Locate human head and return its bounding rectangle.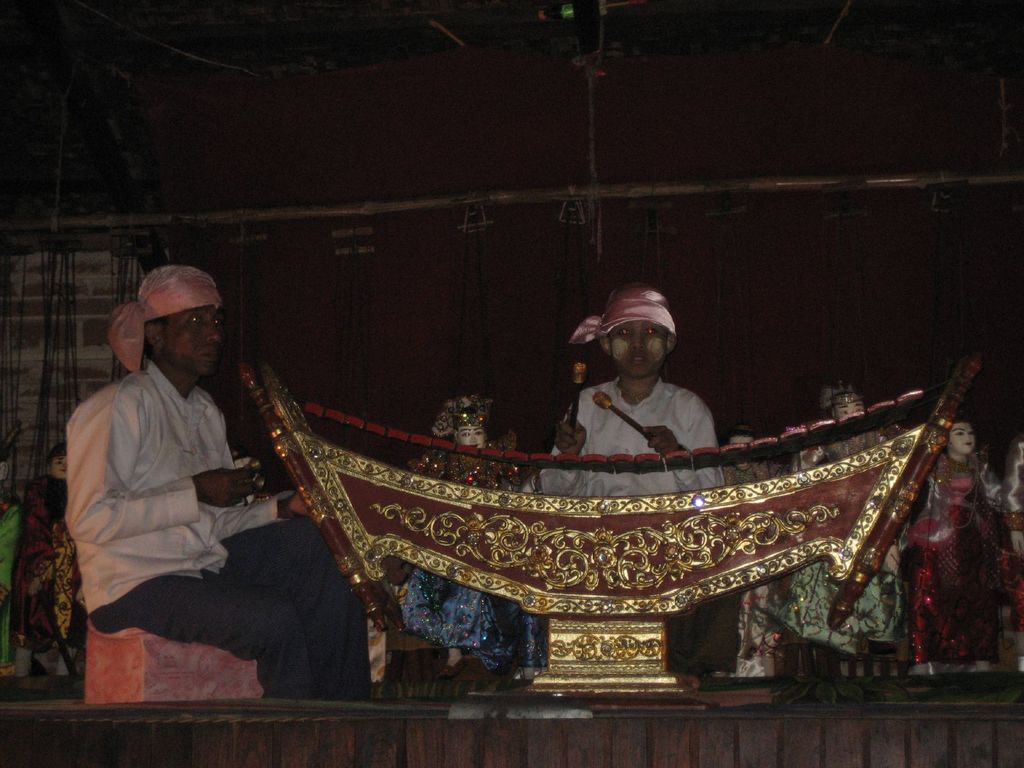
bbox=(111, 273, 225, 383).
